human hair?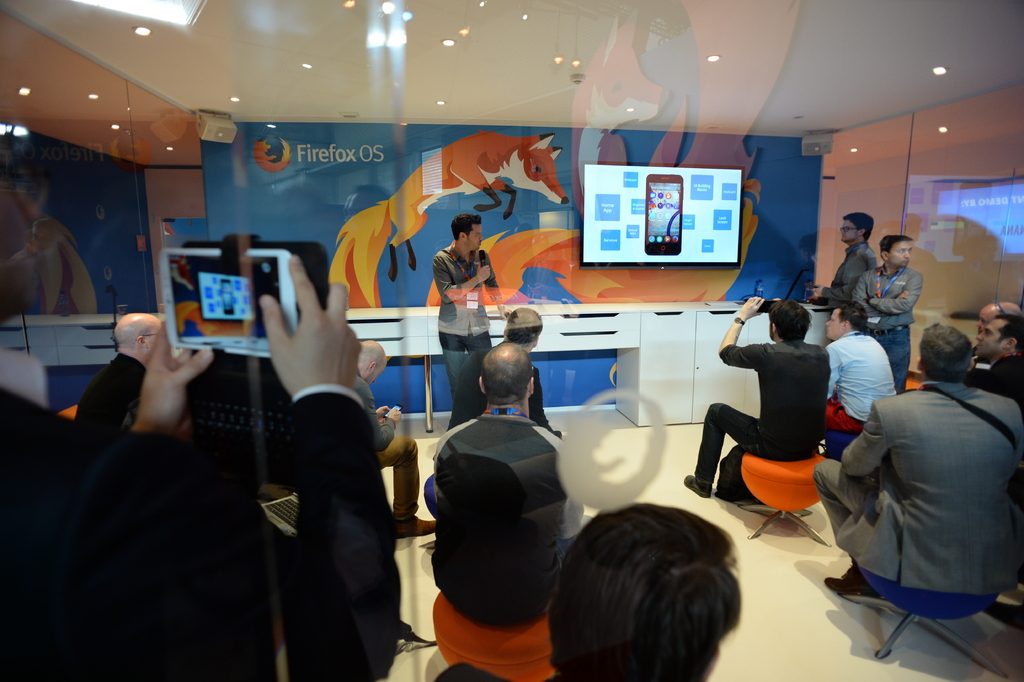
<bbox>503, 307, 541, 346</bbox>
